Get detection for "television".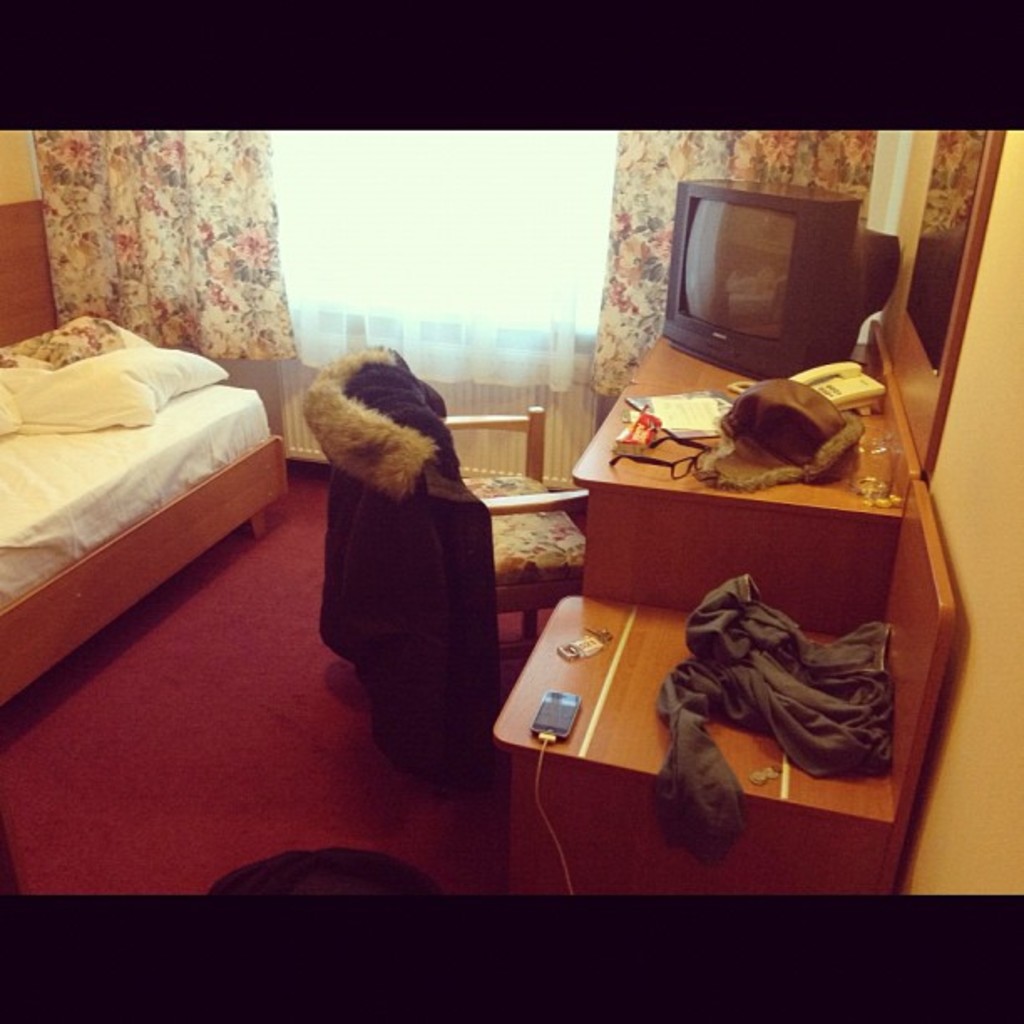
Detection: [659, 179, 904, 387].
